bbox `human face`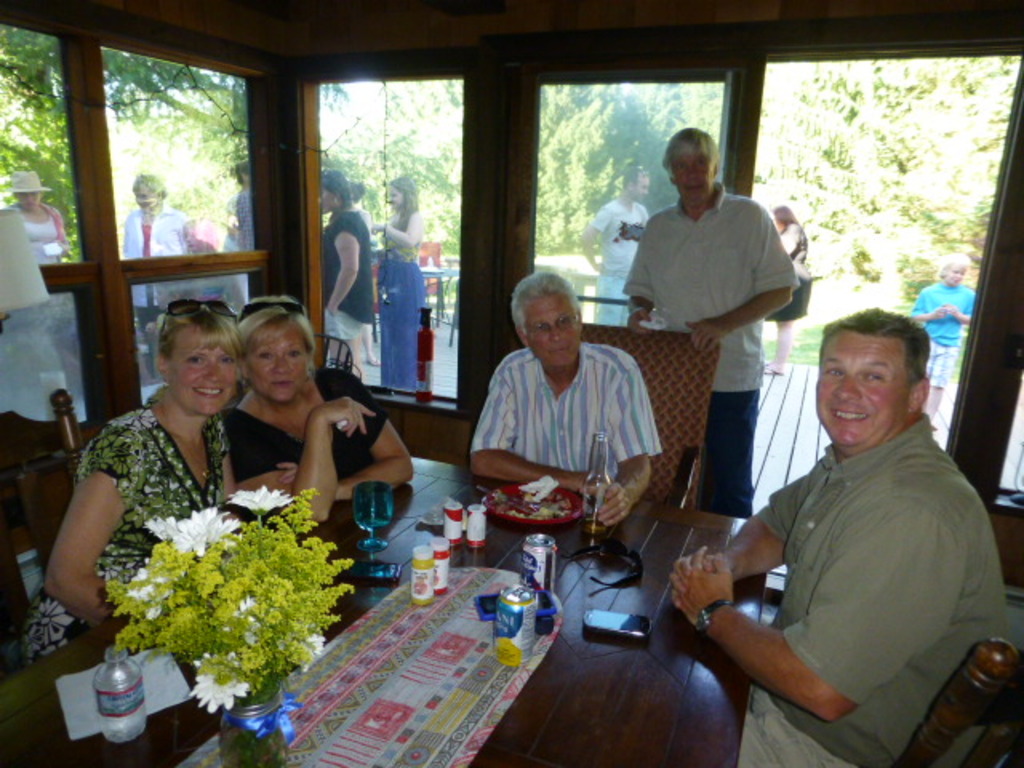
x1=253, y1=326, x2=312, y2=395
